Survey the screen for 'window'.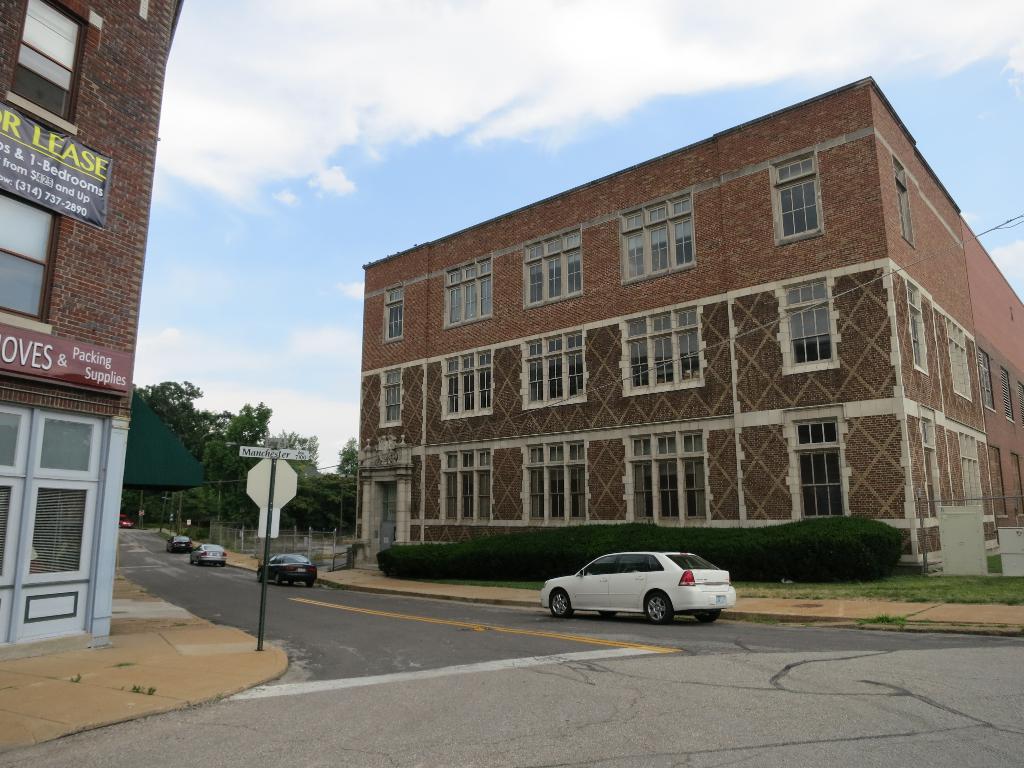
Survey found: x1=888, y1=154, x2=914, y2=248.
